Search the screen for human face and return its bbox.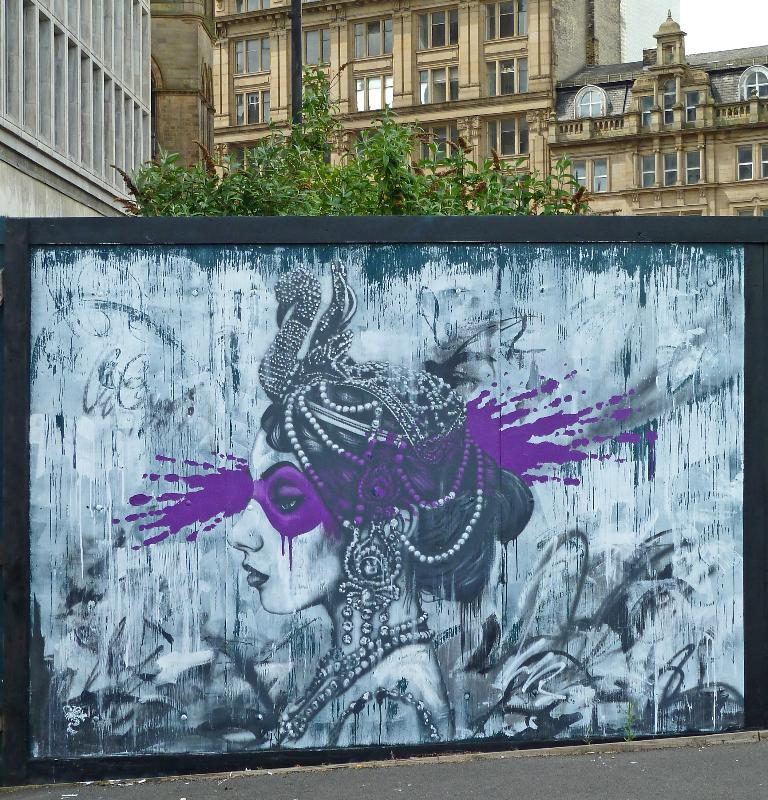
Found: {"left": 228, "top": 422, "right": 343, "bottom": 608}.
